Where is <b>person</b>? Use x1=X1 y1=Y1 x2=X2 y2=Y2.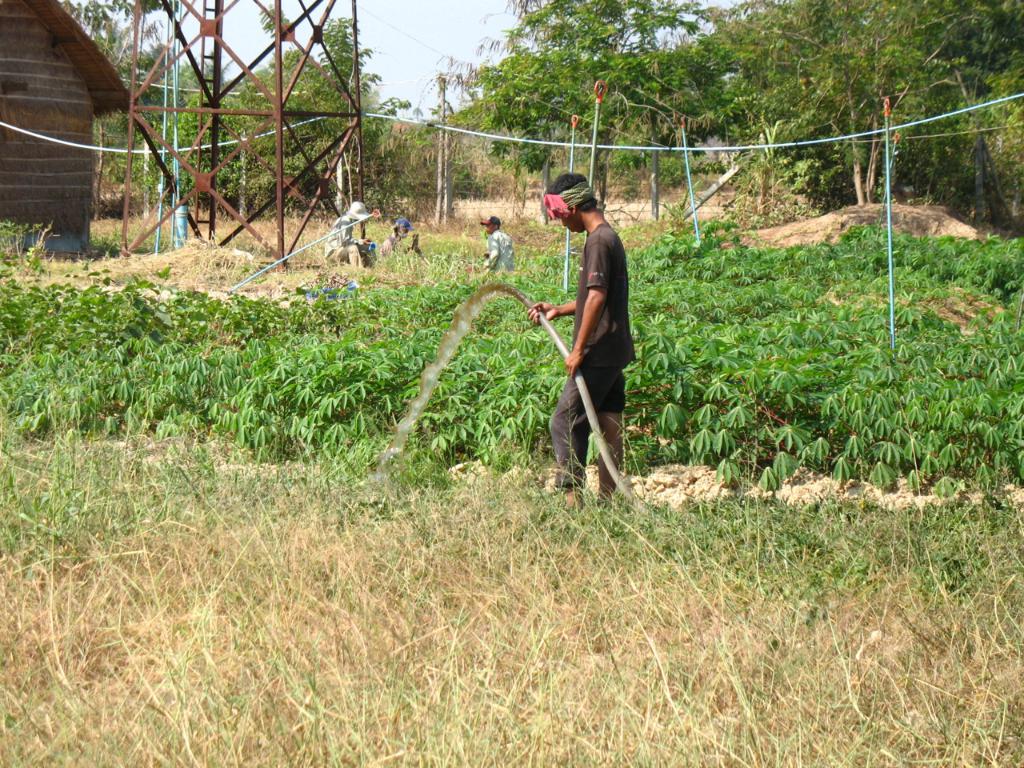
x1=379 y1=218 x2=419 y2=274.
